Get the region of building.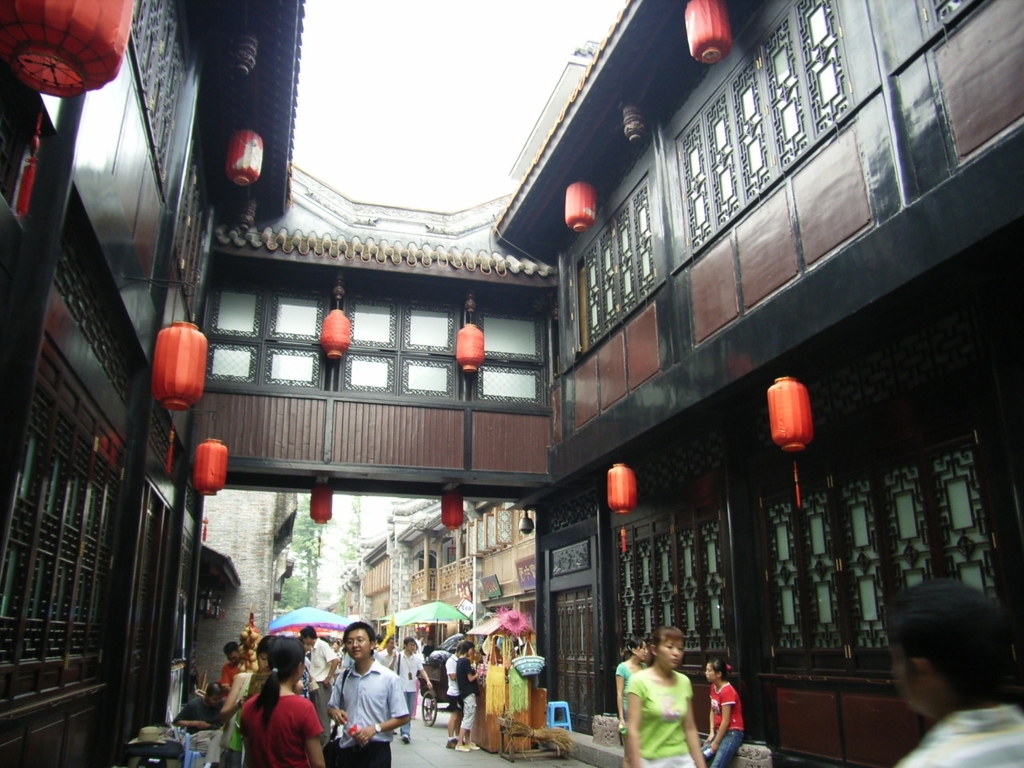
Rect(198, 492, 297, 686).
